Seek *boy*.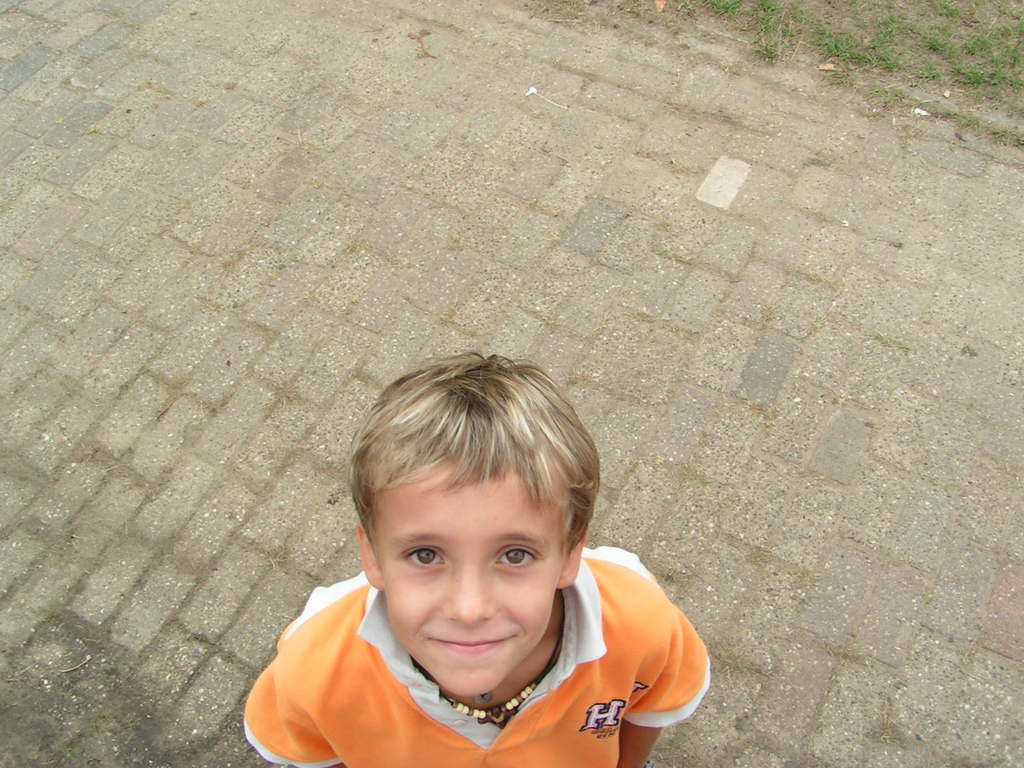
x1=255, y1=362, x2=712, y2=767.
